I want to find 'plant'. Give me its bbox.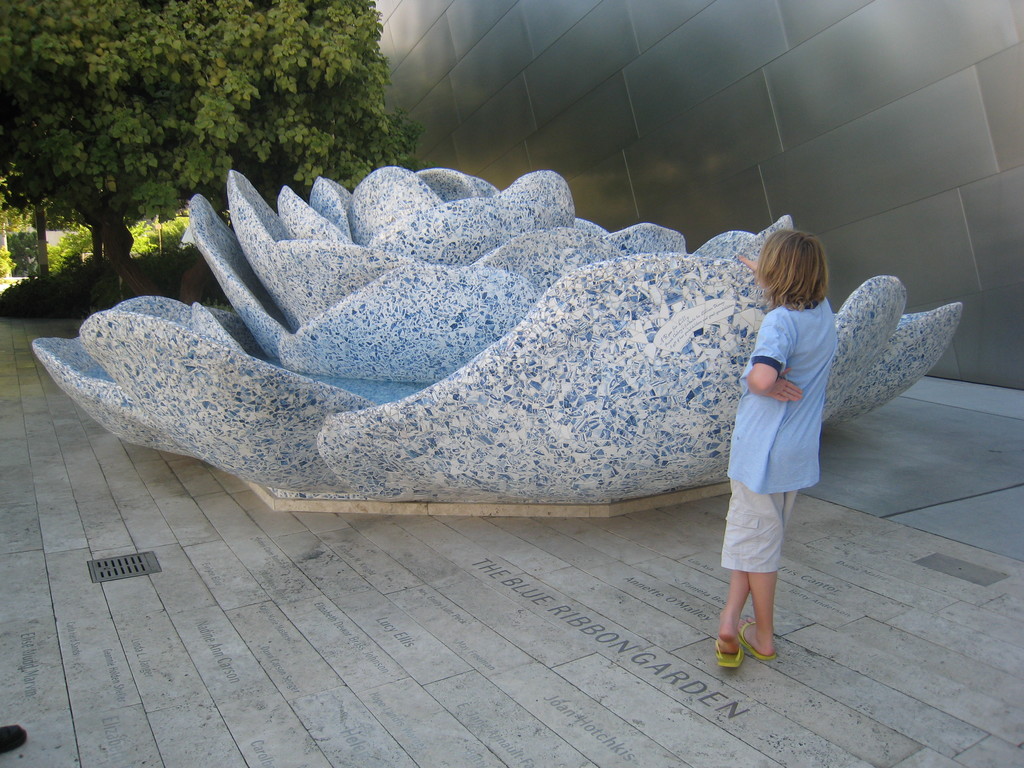
[x1=8, y1=207, x2=106, y2=300].
